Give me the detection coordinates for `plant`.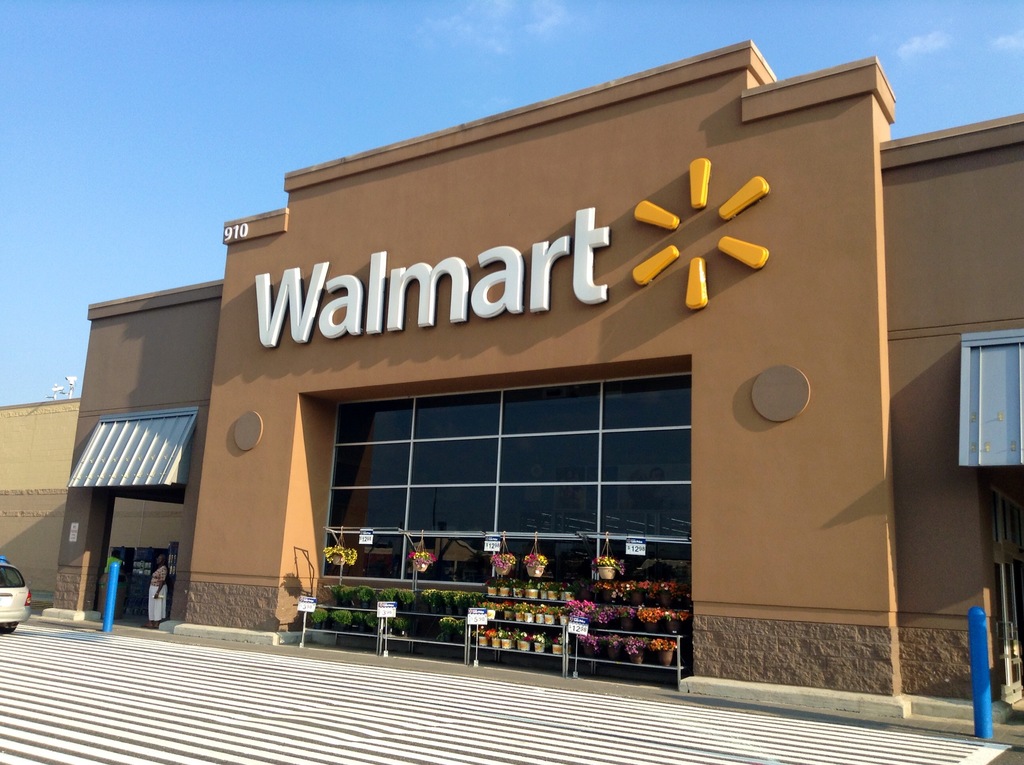
left=483, top=572, right=502, bottom=585.
